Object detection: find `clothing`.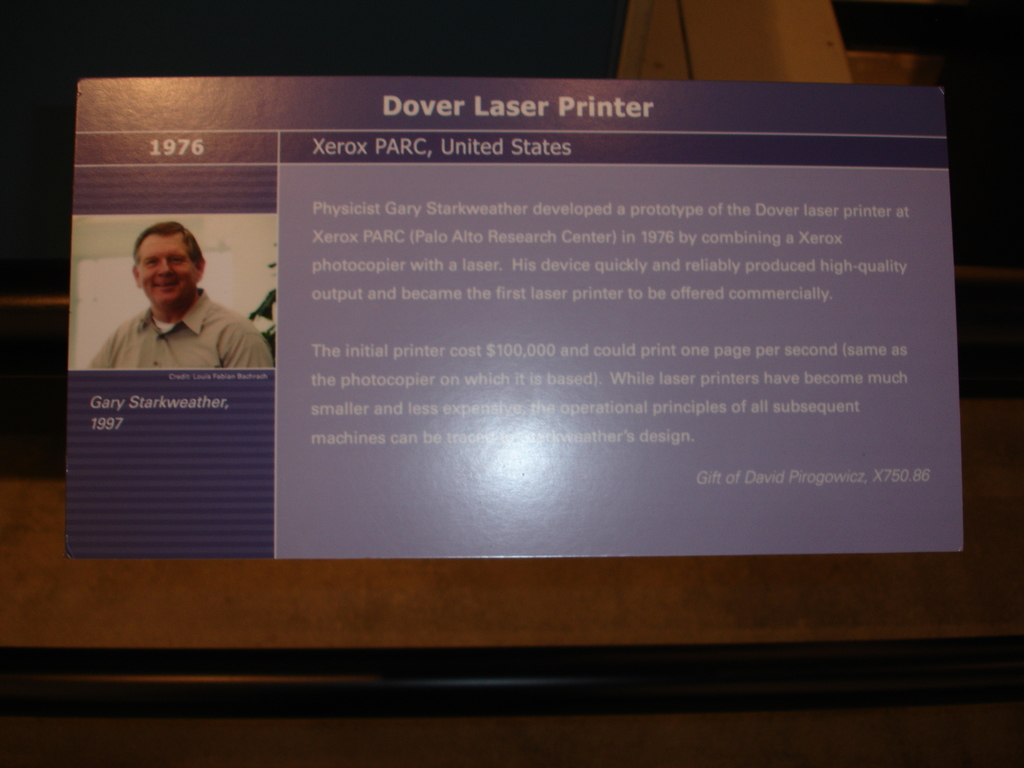
(84, 252, 280, 383).
